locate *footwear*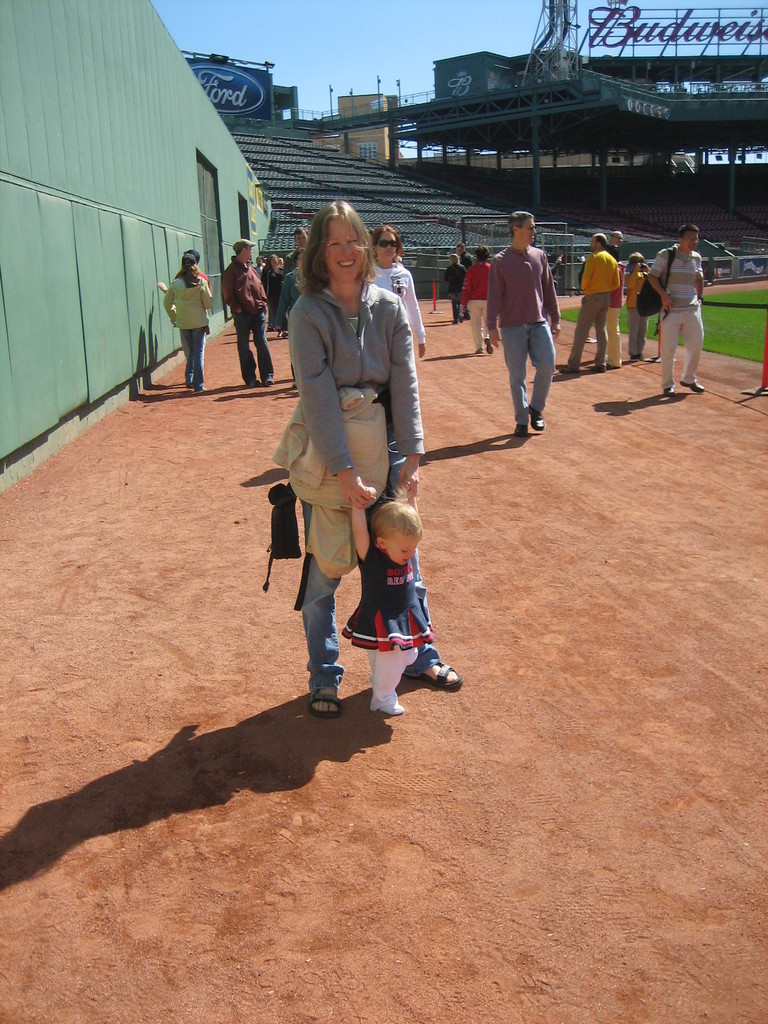
l=632, t=353, r=641, b=362
